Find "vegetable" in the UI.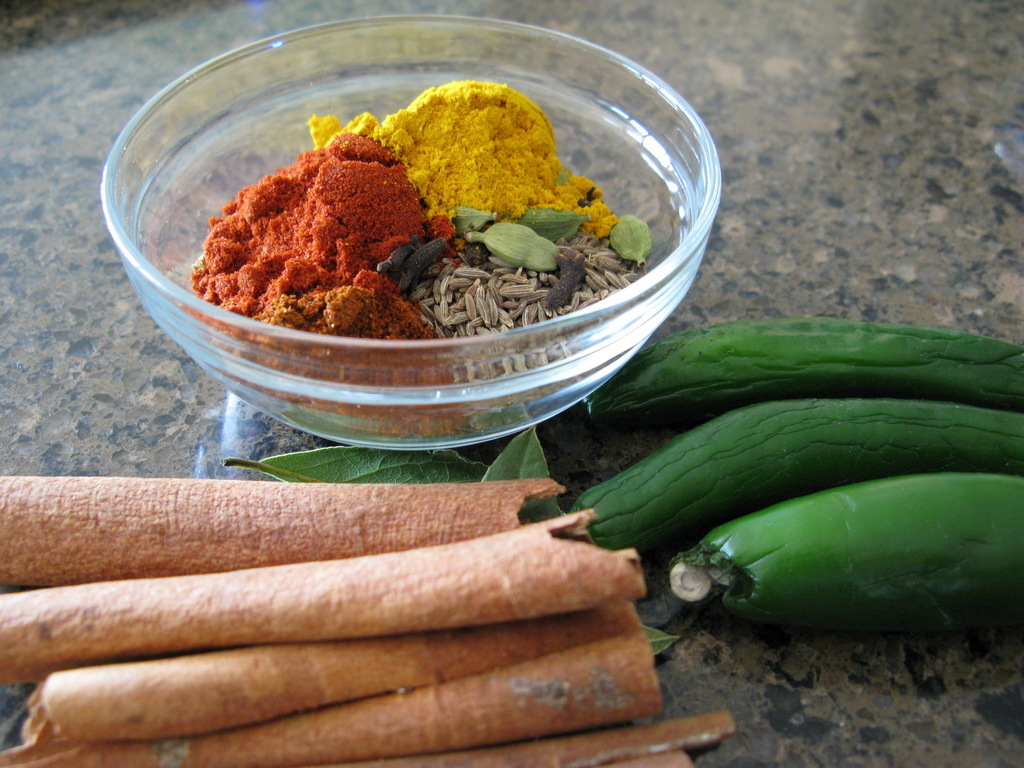
UI element at <box>588,332,1023,436</box>.
